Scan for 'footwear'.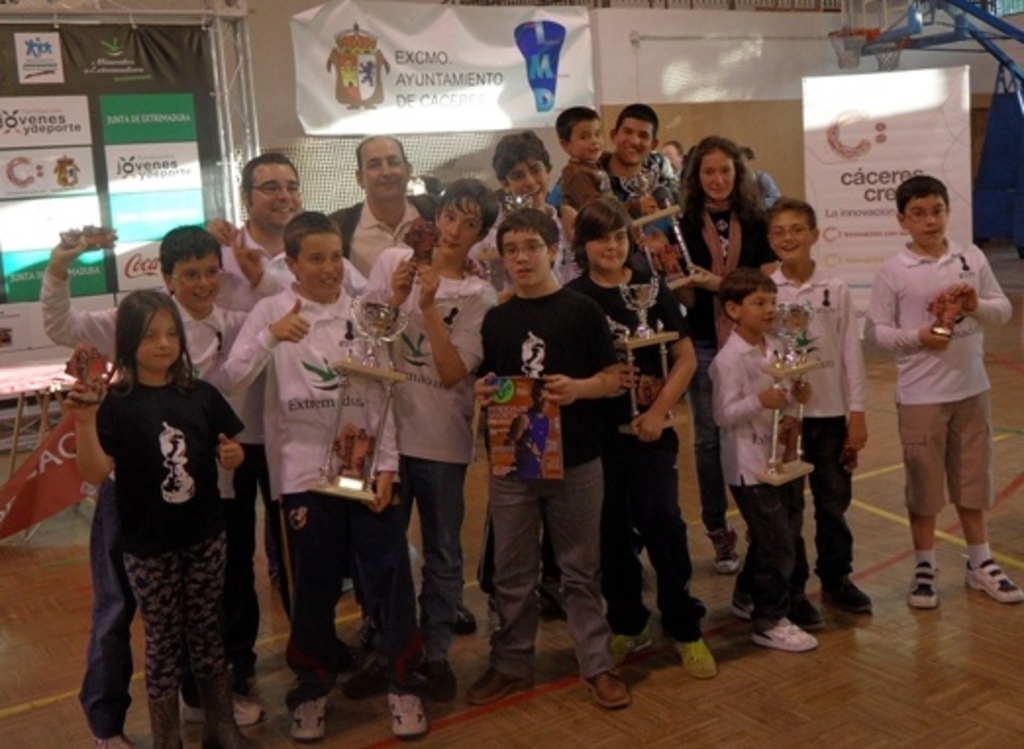
Scan result: locate(102, 731, 126, 747).
